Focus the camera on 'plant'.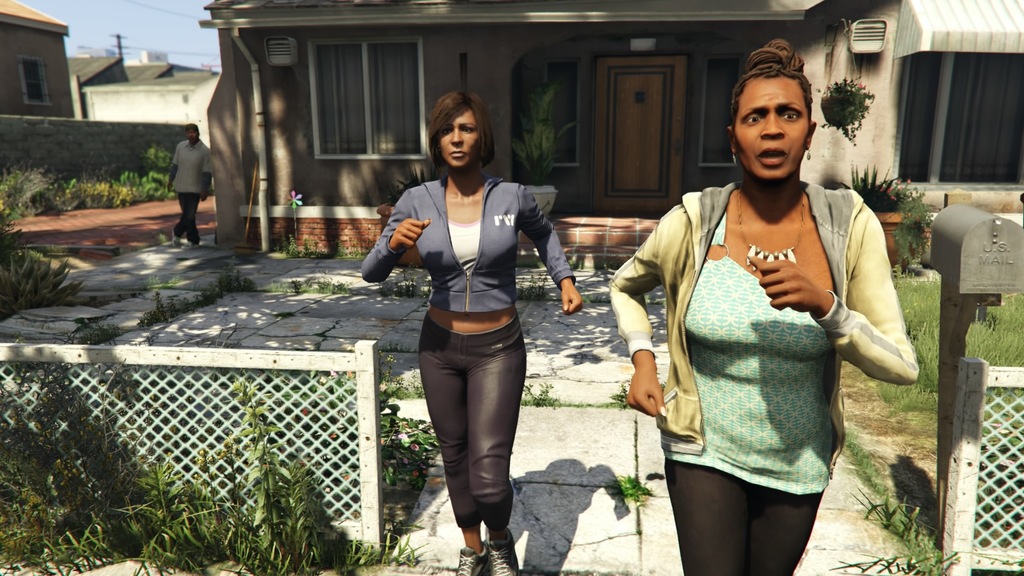
Focus region: x1=214 y1=260 x2=254 y2=291.
